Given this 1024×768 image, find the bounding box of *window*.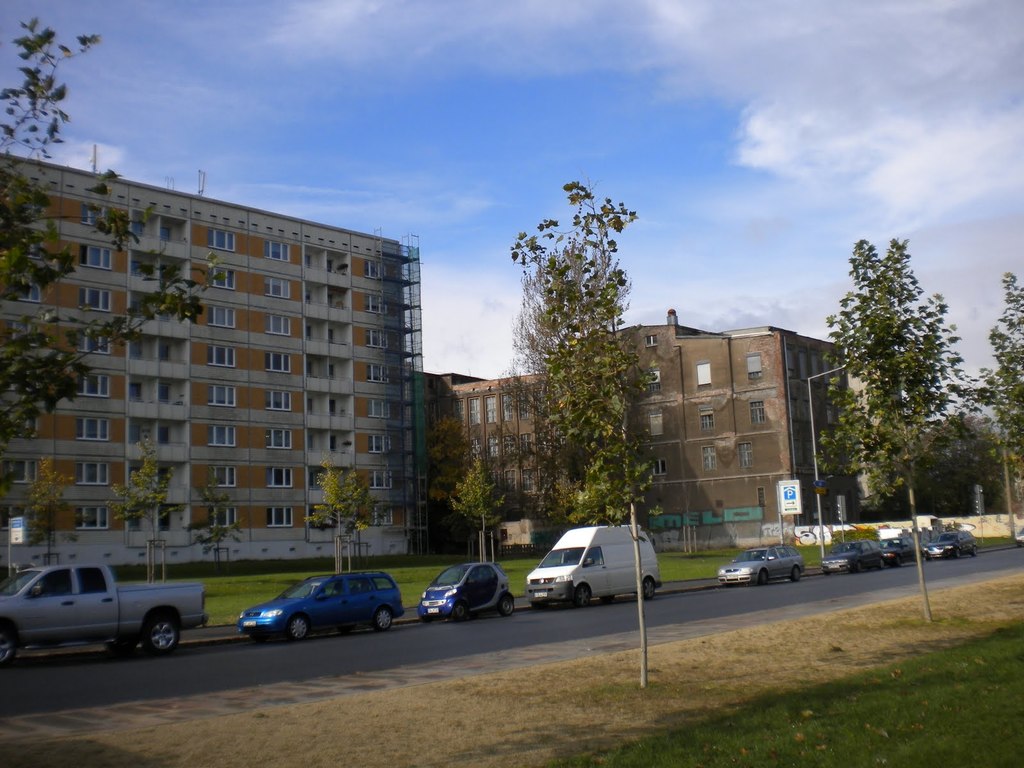
select_region(82, 373, 112, 399).
